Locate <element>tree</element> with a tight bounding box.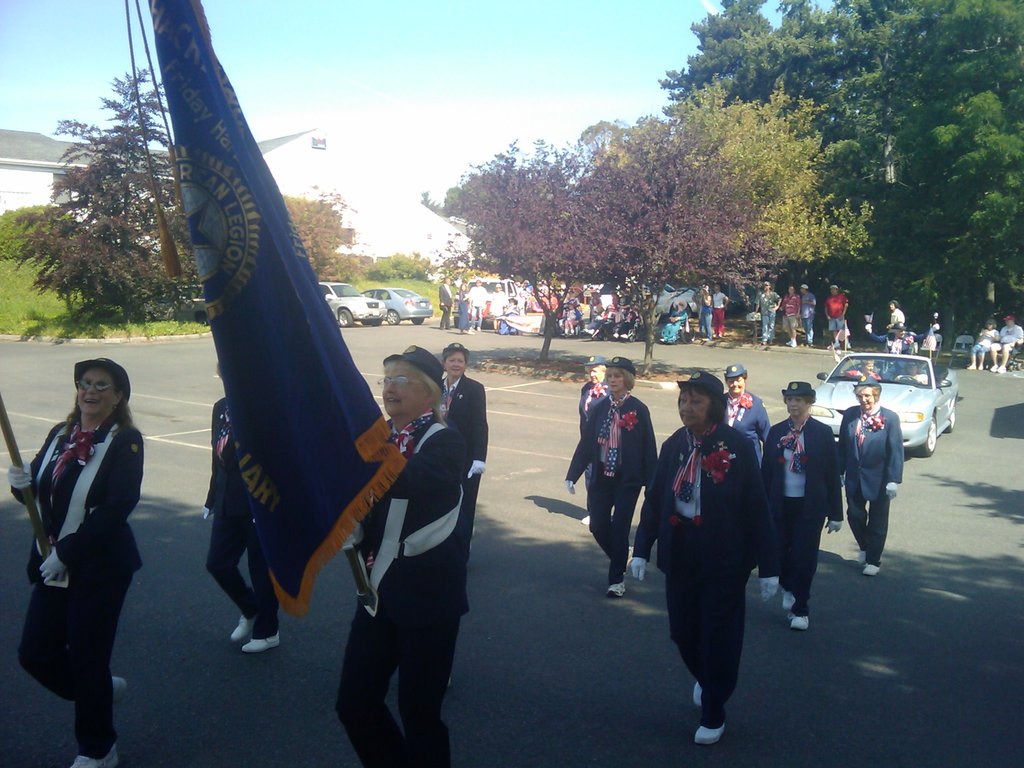
Rect(283, 181, 370, 282).
